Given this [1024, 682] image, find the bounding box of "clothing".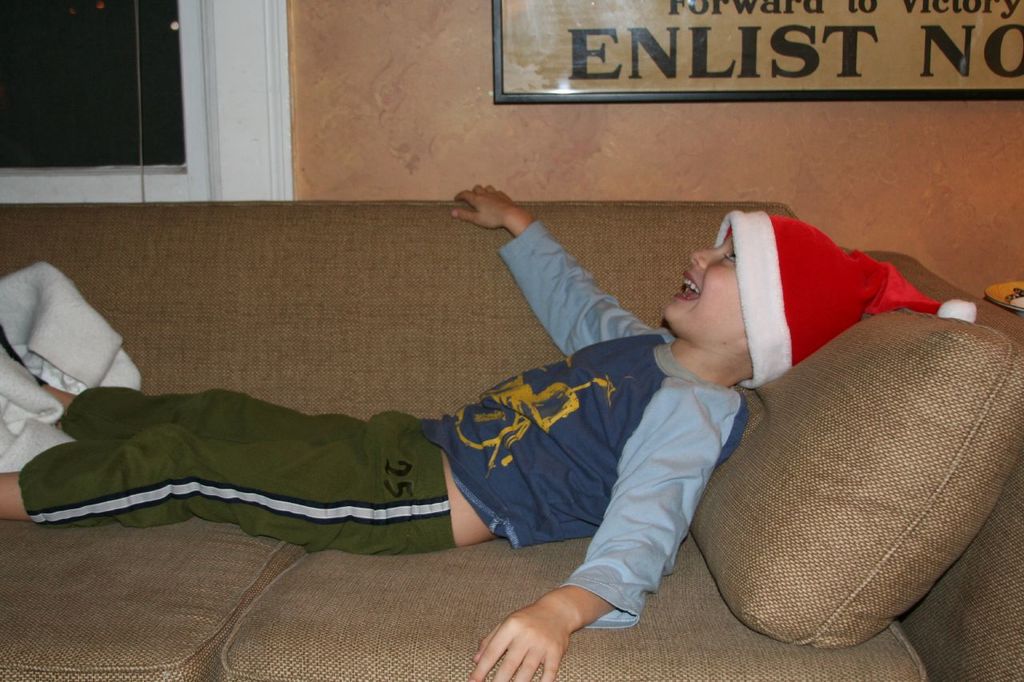
bbox=[90, 193, 939, 628].
